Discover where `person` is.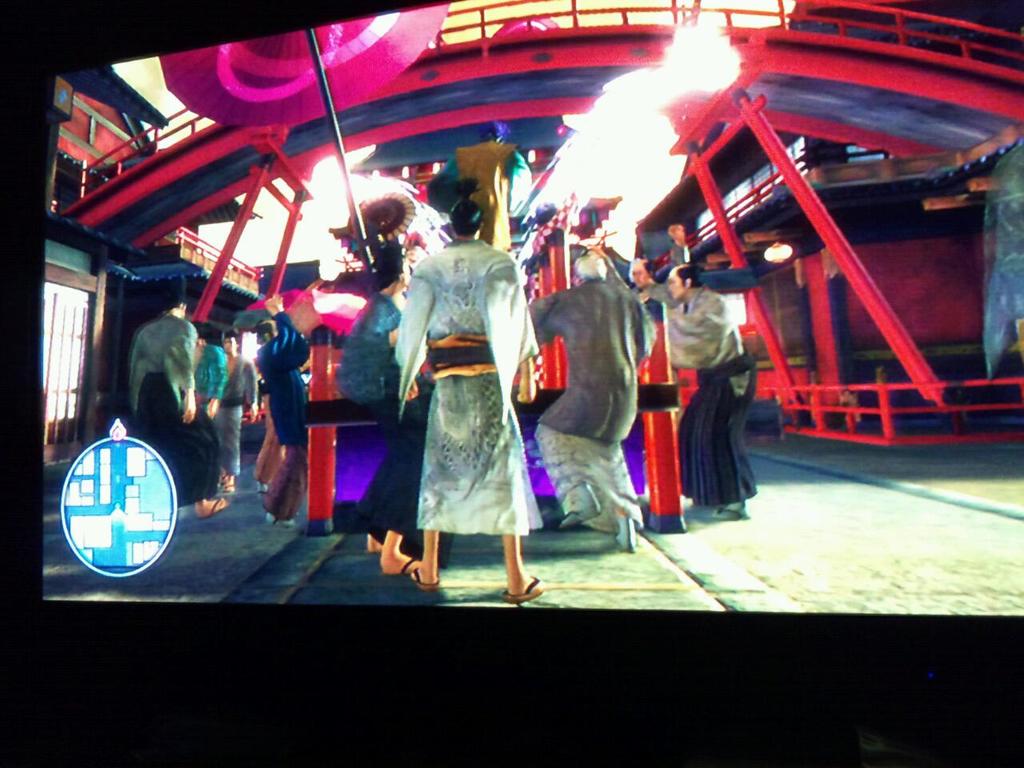
Discovered at locate(130, 287, 230, 523).
